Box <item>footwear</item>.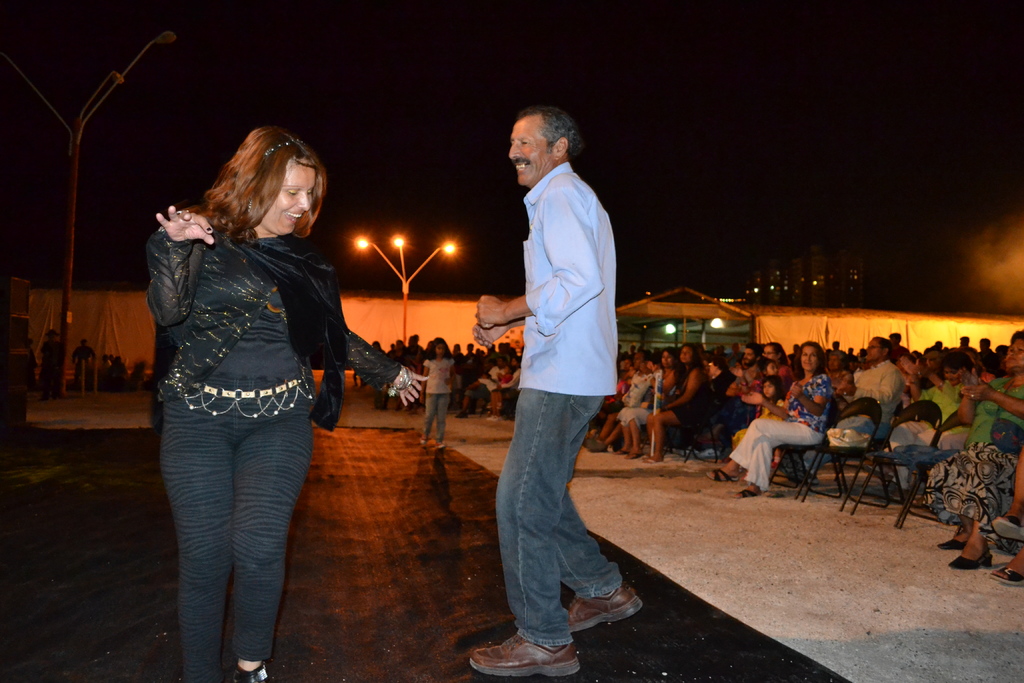
<box>589,439,605,453</box>.
